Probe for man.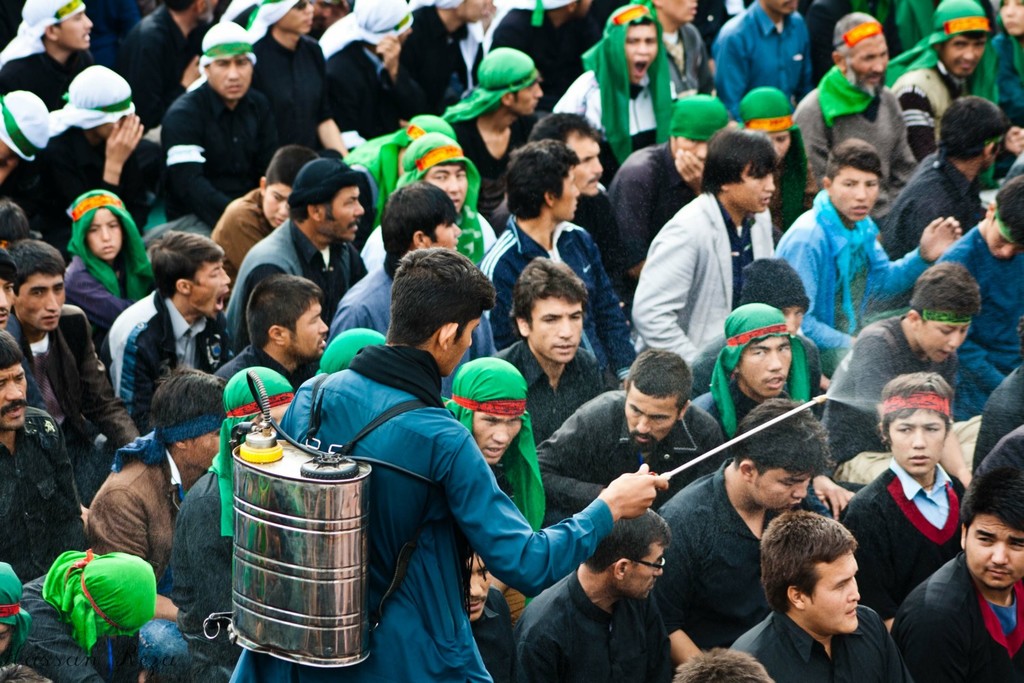
Probe result: crop(511, 503, 675, 682).
